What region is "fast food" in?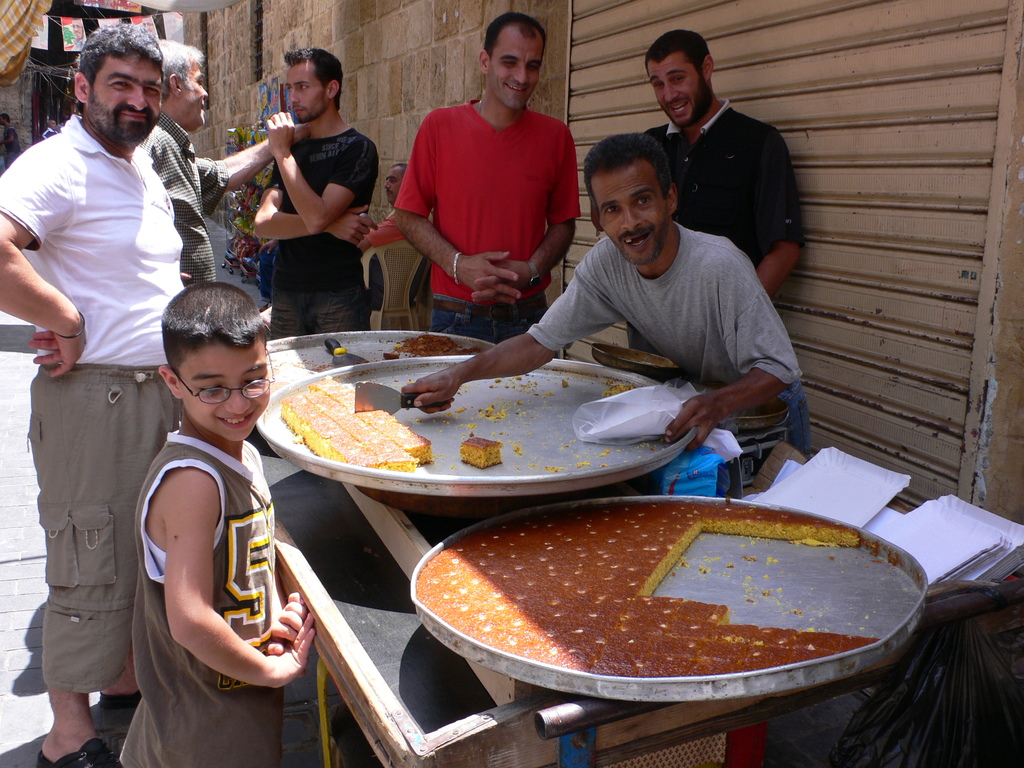
[left=262, top=370, right=433, bottom=486].
